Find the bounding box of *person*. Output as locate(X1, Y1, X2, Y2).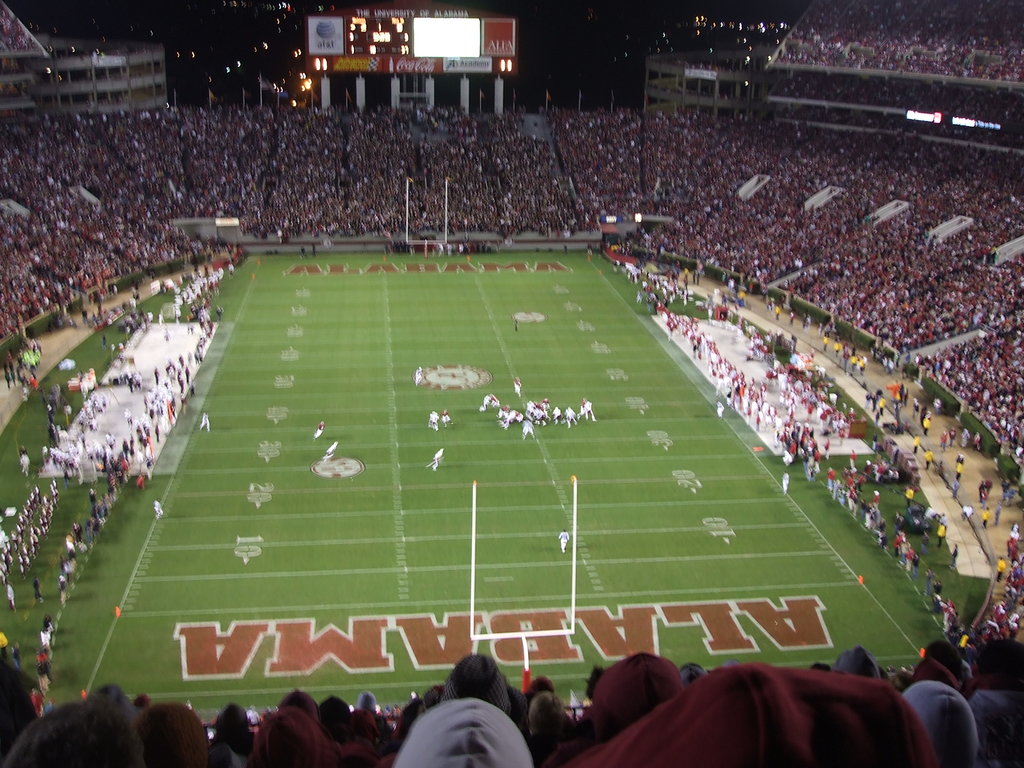
locate(393, 692, 536, 767).
